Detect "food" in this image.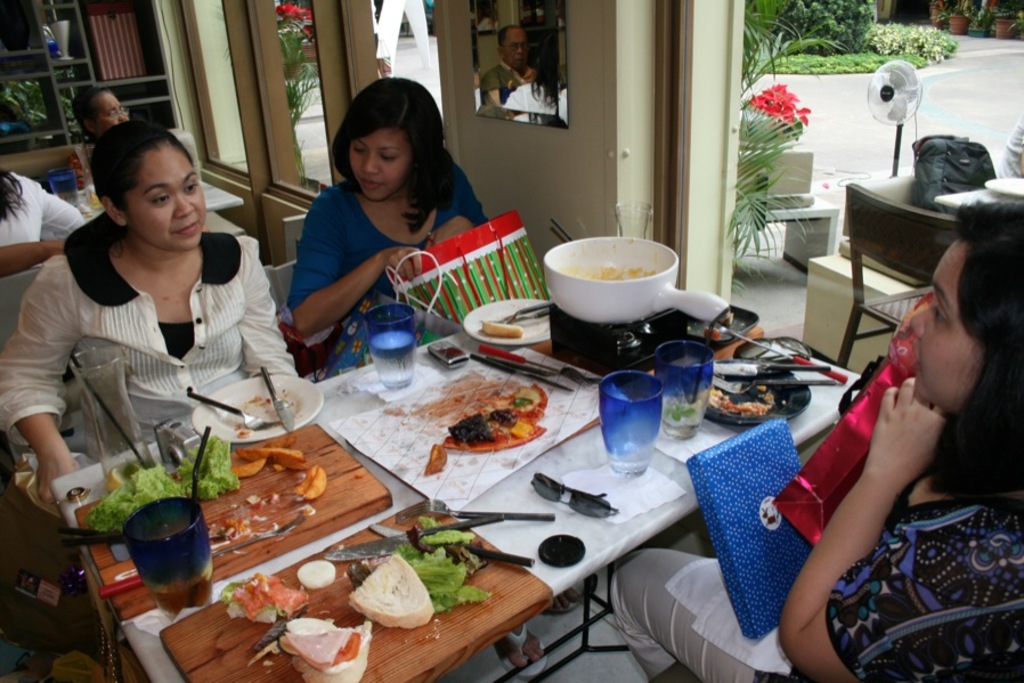
Detection: 477 318 525 341.
